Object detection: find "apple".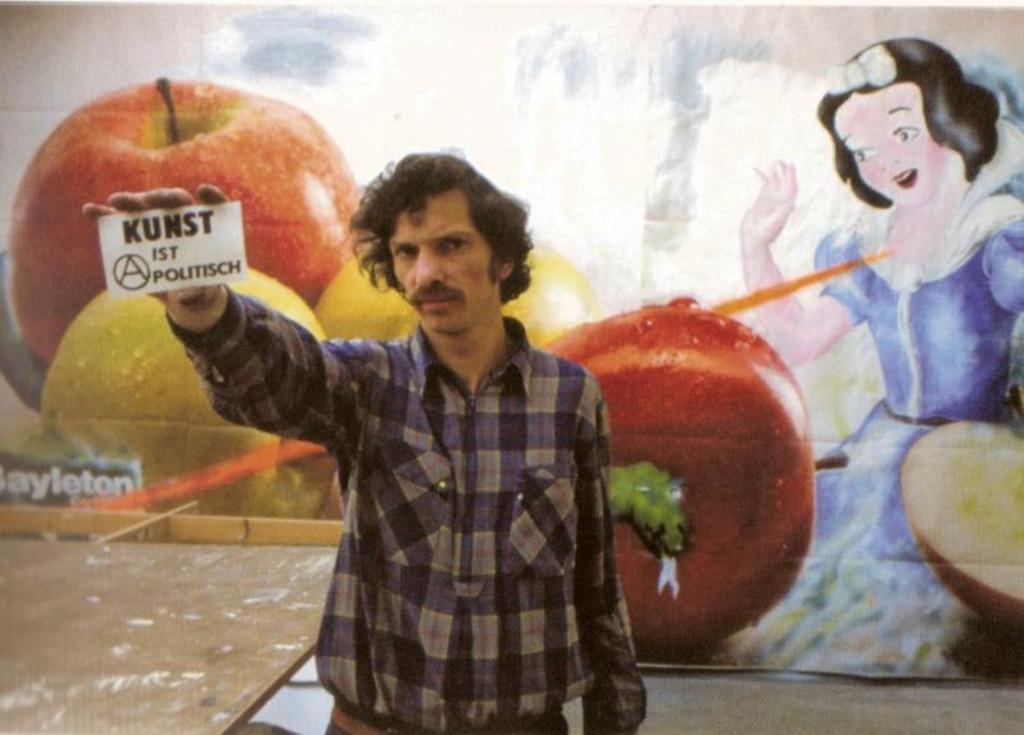
<bbox>312, 237, 600, 342</bbox>.
